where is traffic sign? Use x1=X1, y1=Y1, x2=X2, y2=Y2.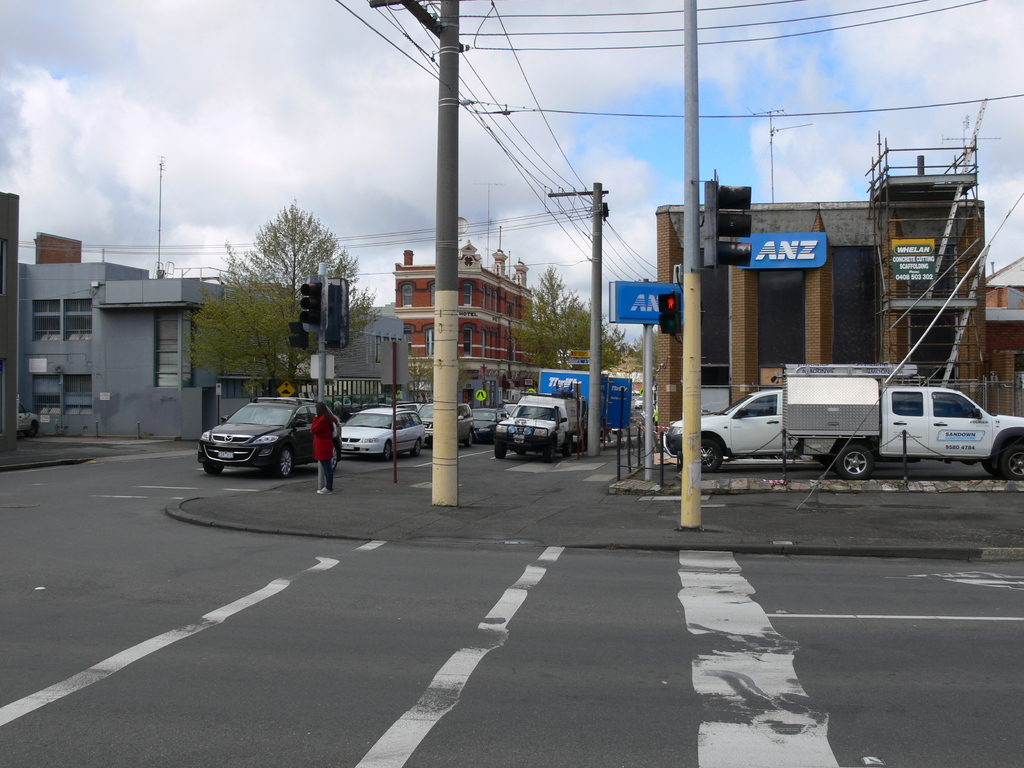
x1=476, y1=387, x2=488, y2=405.
